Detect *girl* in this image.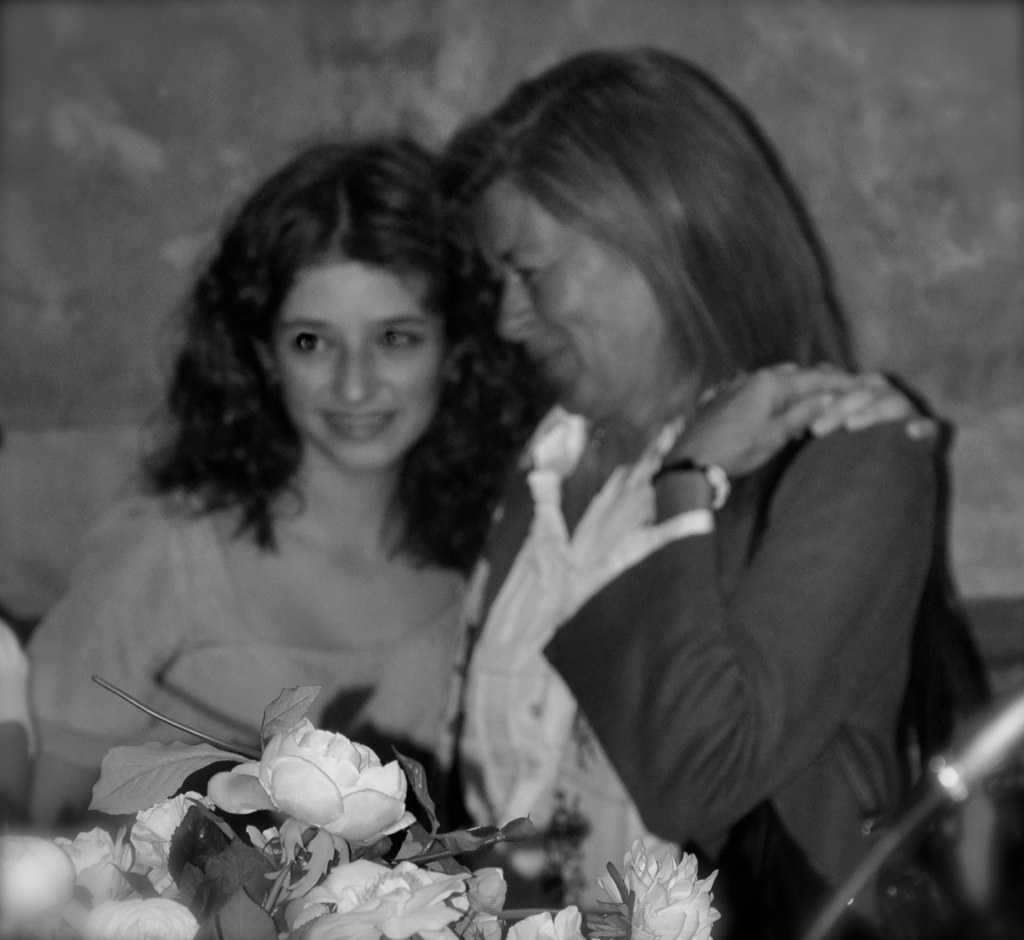
Detection: {"left": 16, "top": 134, "right": 554, "bottom": 824}.
